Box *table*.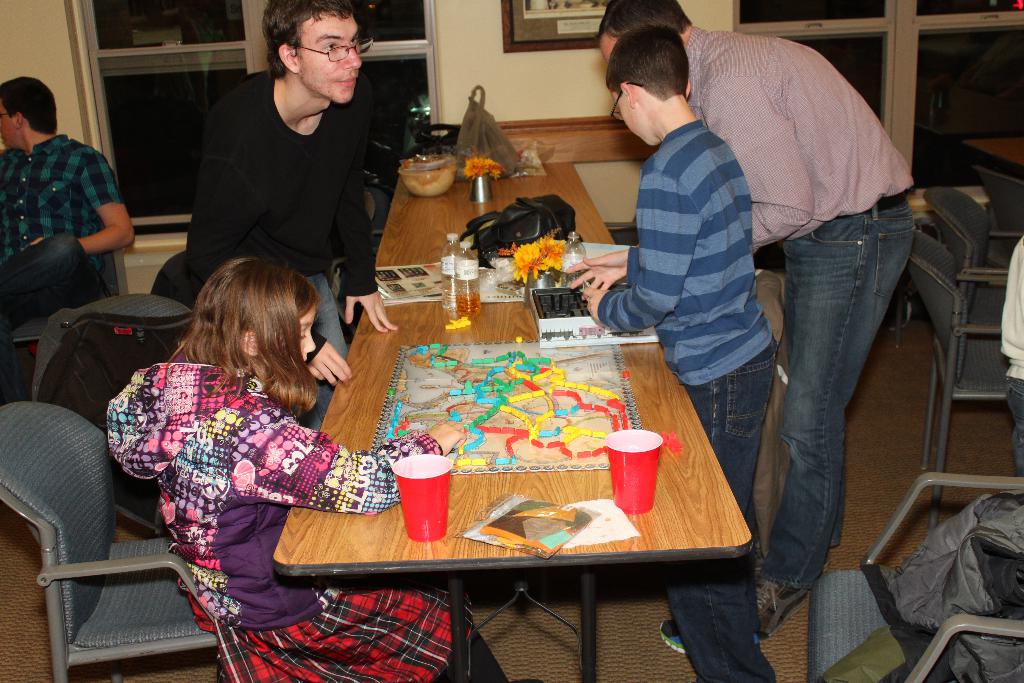
detection(232, 174, 850, 671).
